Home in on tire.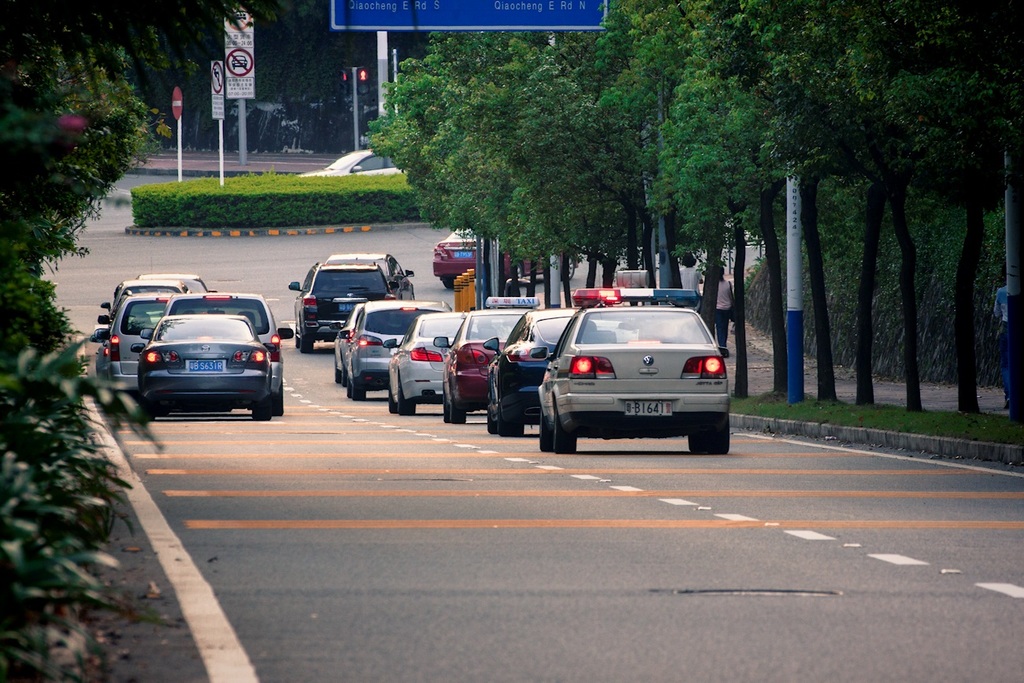
Homed in at bbox=(442, 395, 454, 421).
